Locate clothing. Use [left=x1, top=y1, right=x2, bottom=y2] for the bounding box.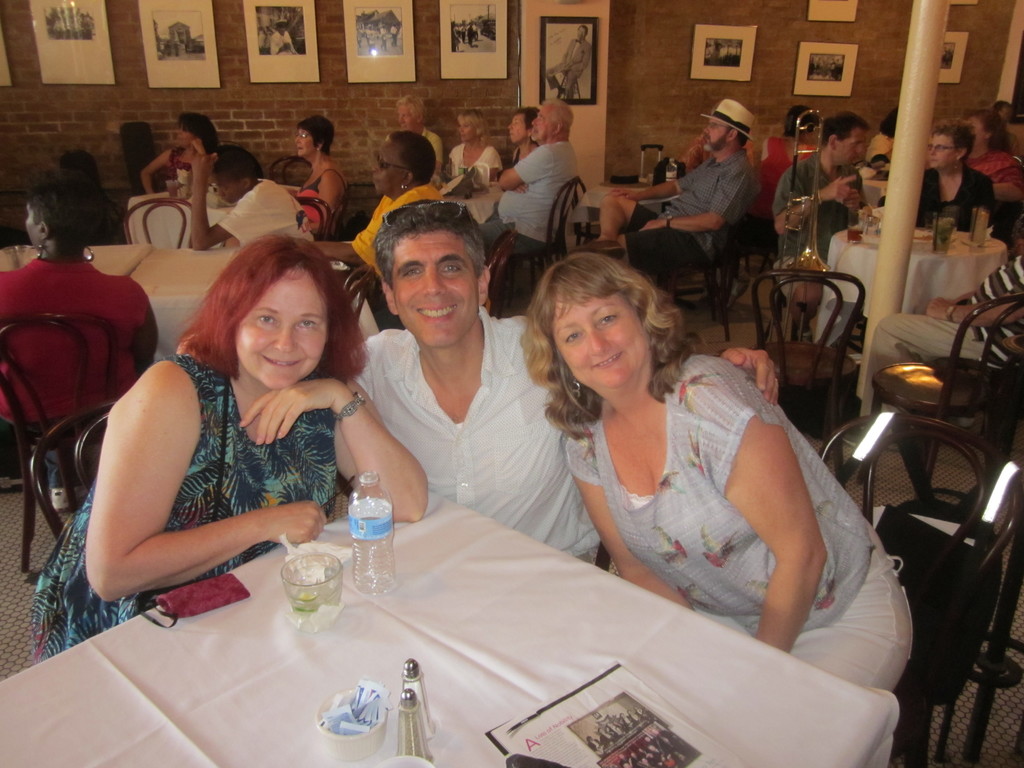
[left=778, top=155, right=872, bottom=263].
